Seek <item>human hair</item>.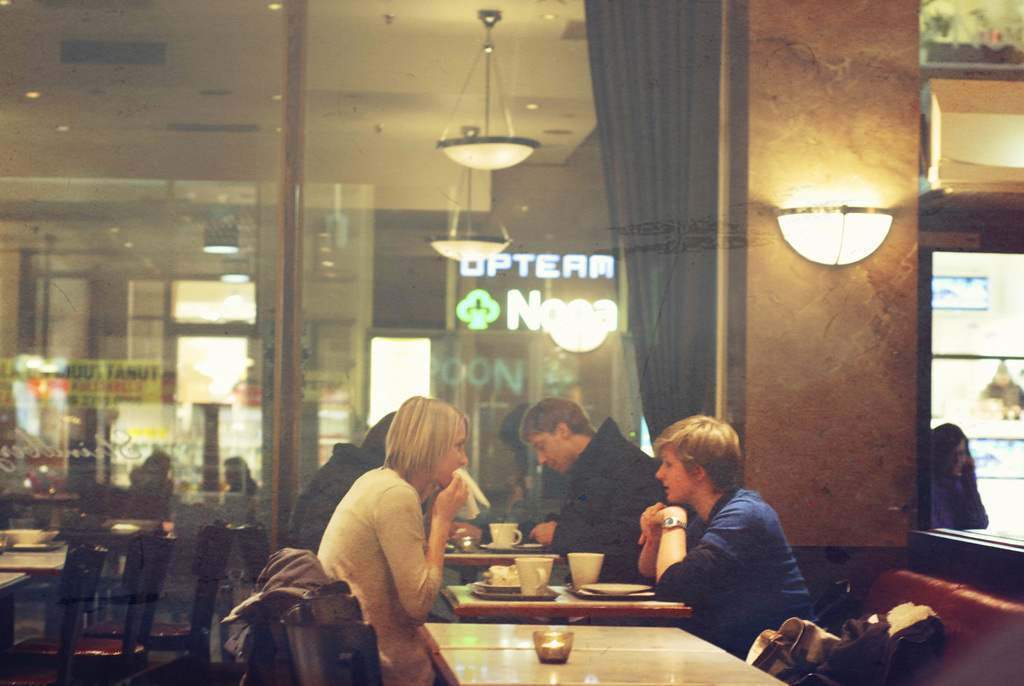
520,393,593,450.
